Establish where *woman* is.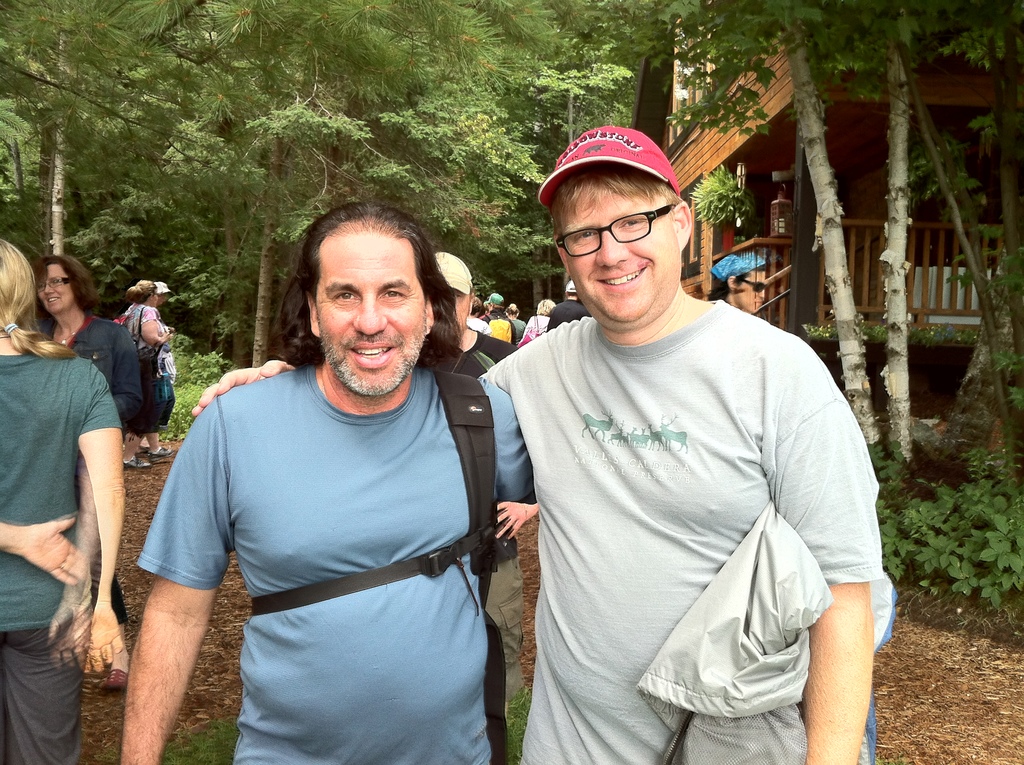
Established at left=118, top=280, right=170, bottom=467.
